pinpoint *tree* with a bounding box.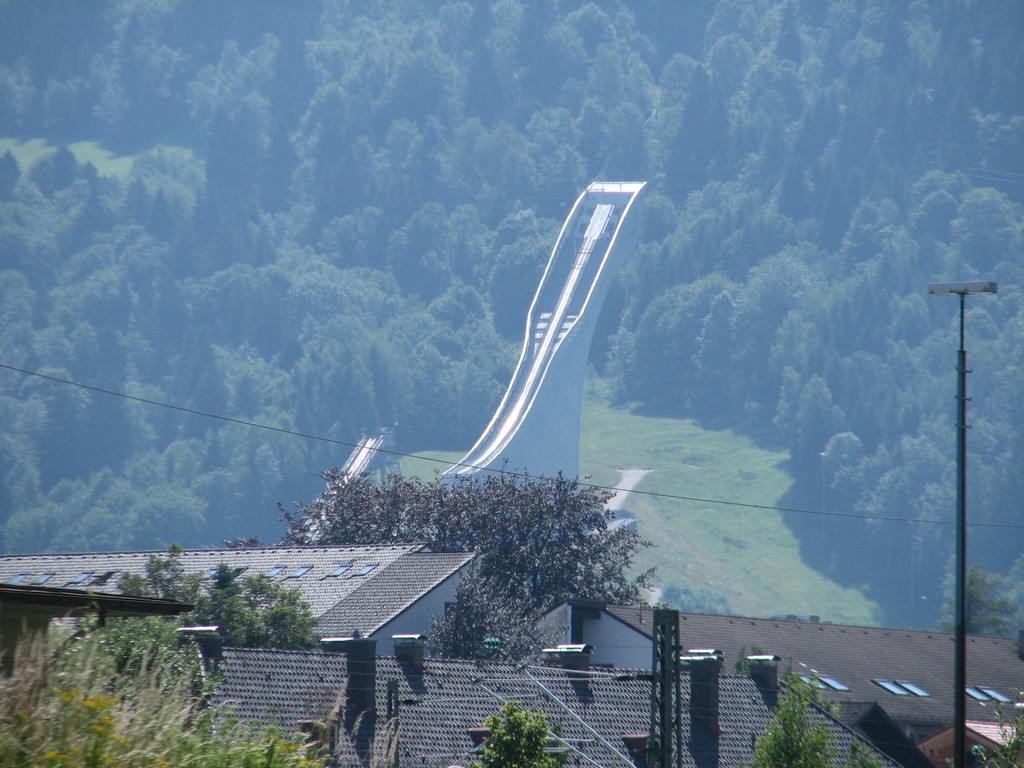
Rect(116, 538, 323, 698).
